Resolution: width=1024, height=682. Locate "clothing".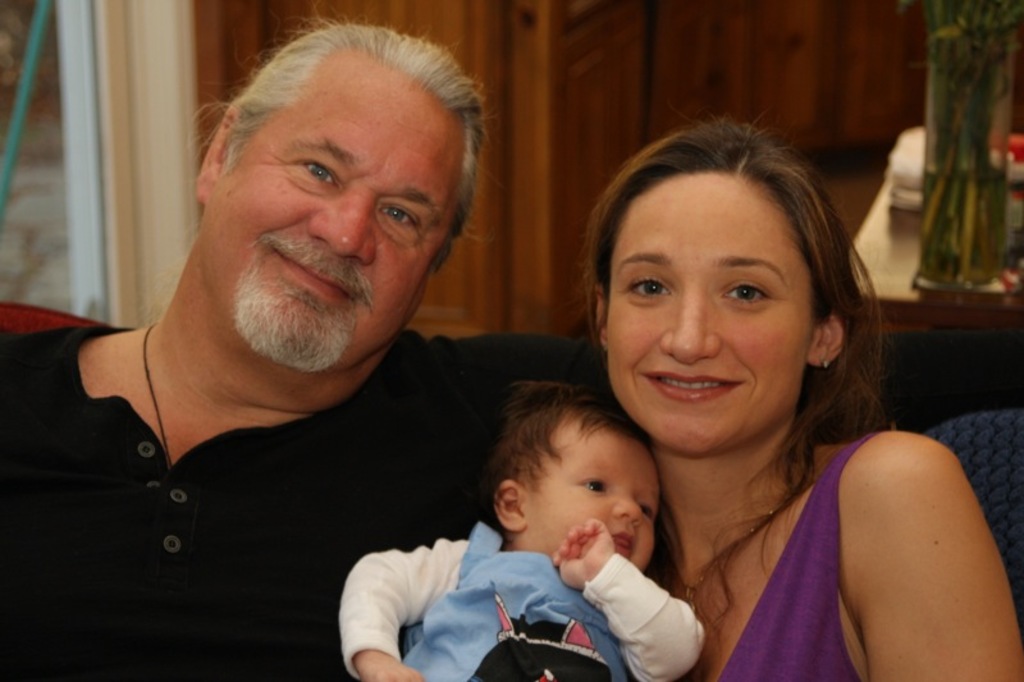
BBox(333, 517, 704, 681).
